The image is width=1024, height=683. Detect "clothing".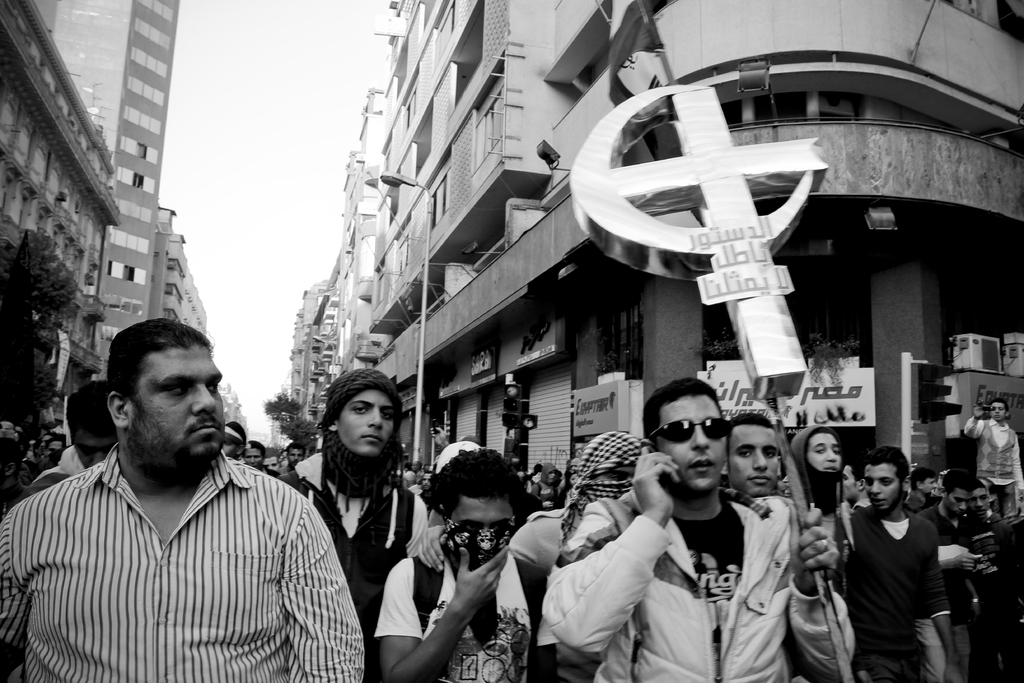
Detection: (left=422, top=516, right=531, bottom=659).
